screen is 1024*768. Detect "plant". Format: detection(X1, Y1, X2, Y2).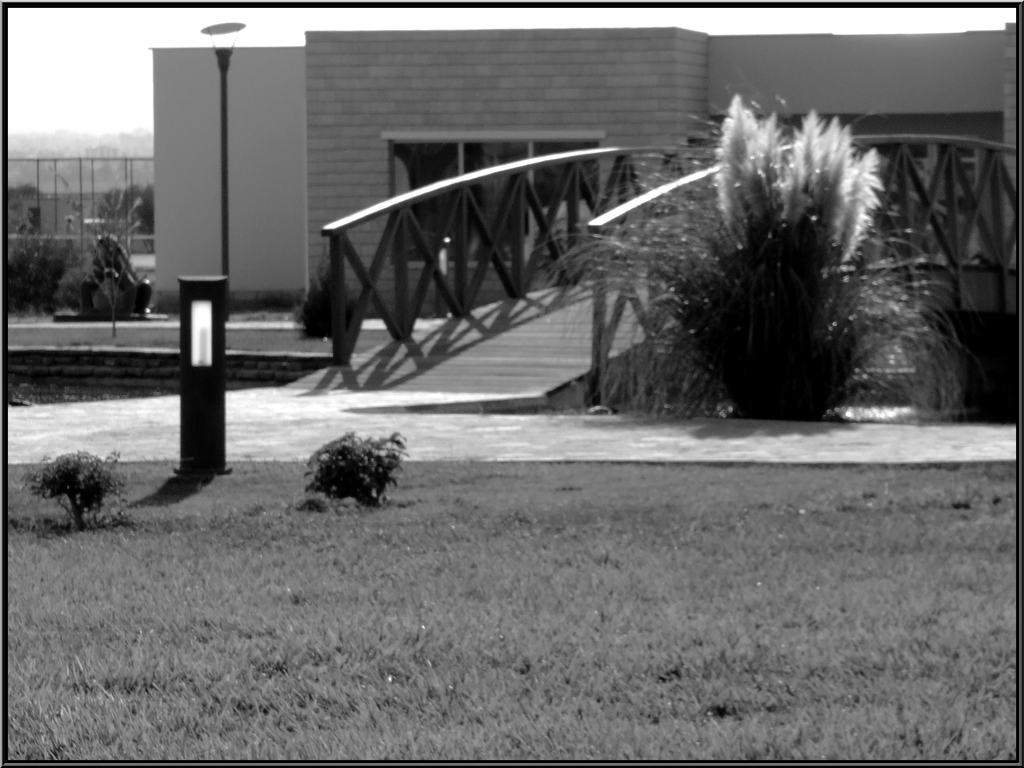
detection(611, 74, 915, 424).
